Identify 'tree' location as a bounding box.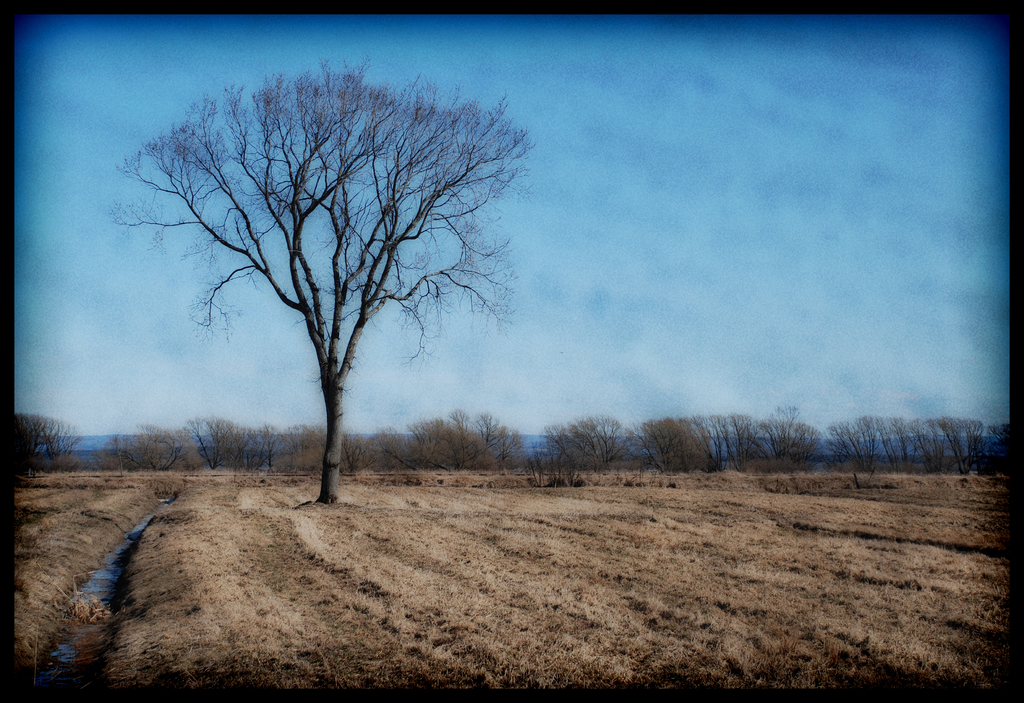
877,417,932,474.
